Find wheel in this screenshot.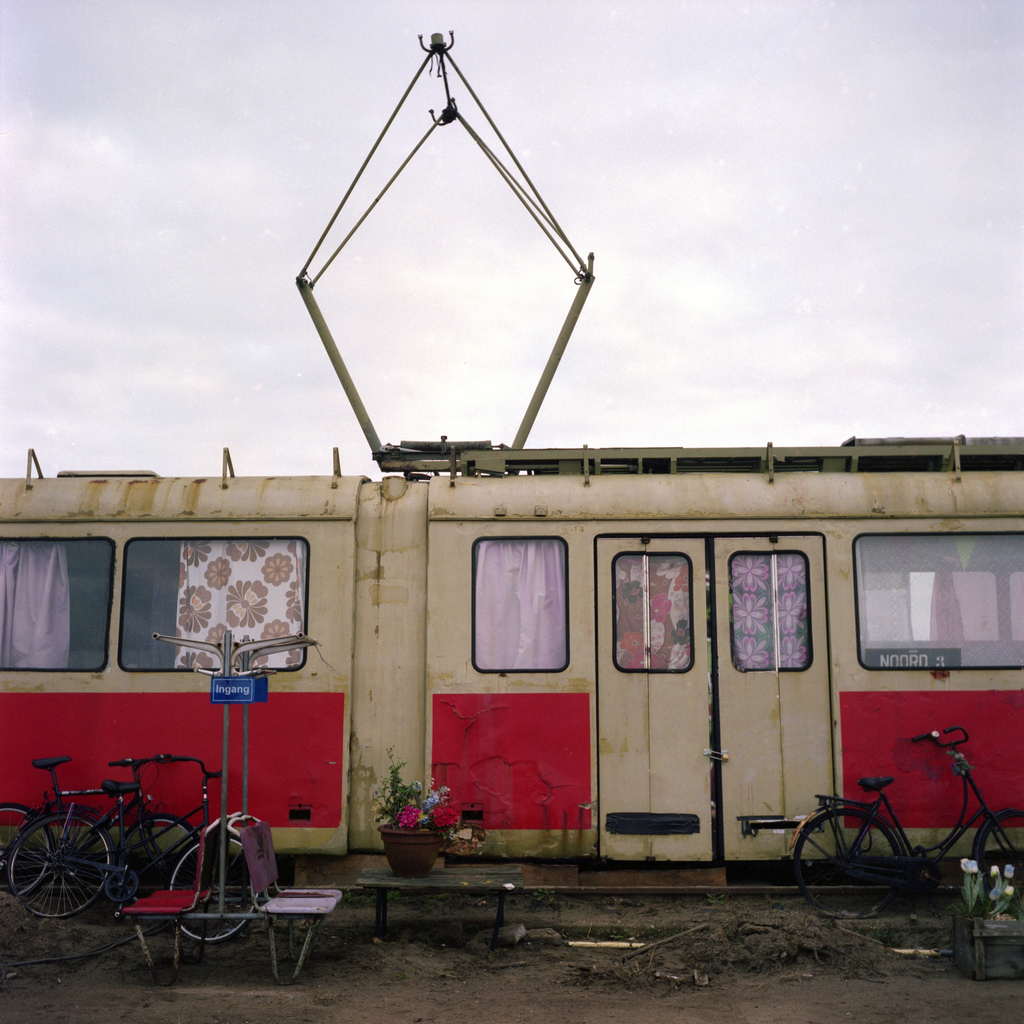
The bounding box for wheel is detection(156, 842, 281, 970).
